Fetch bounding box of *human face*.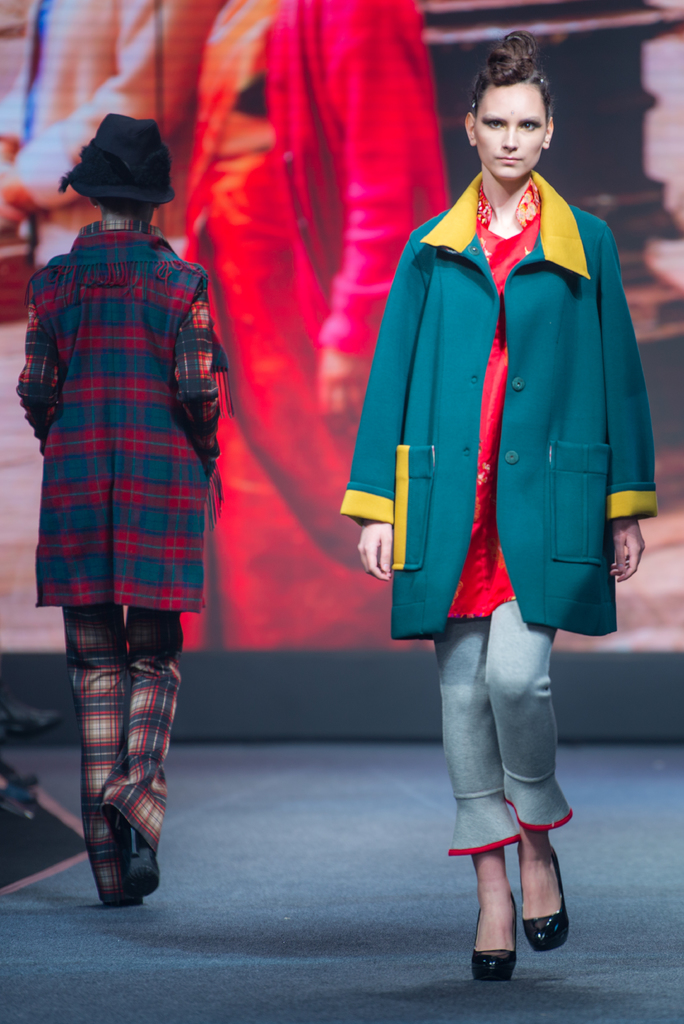
Bbox: select_region(474, 82, 546, 180).
